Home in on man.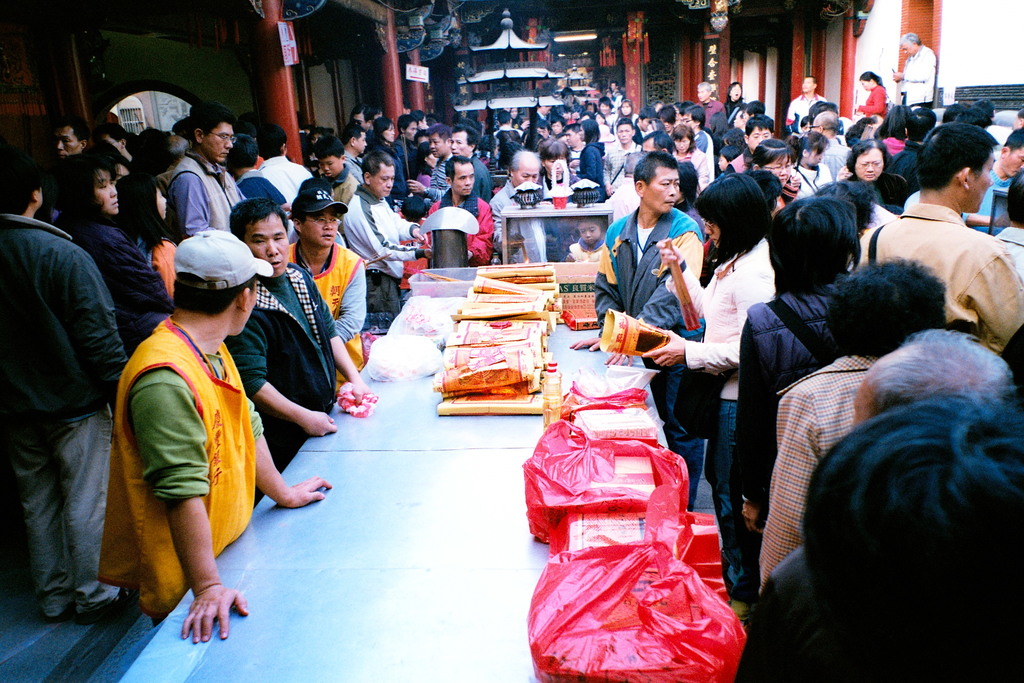
Homed in at left=568, top=148, right=707, bottom=514.
